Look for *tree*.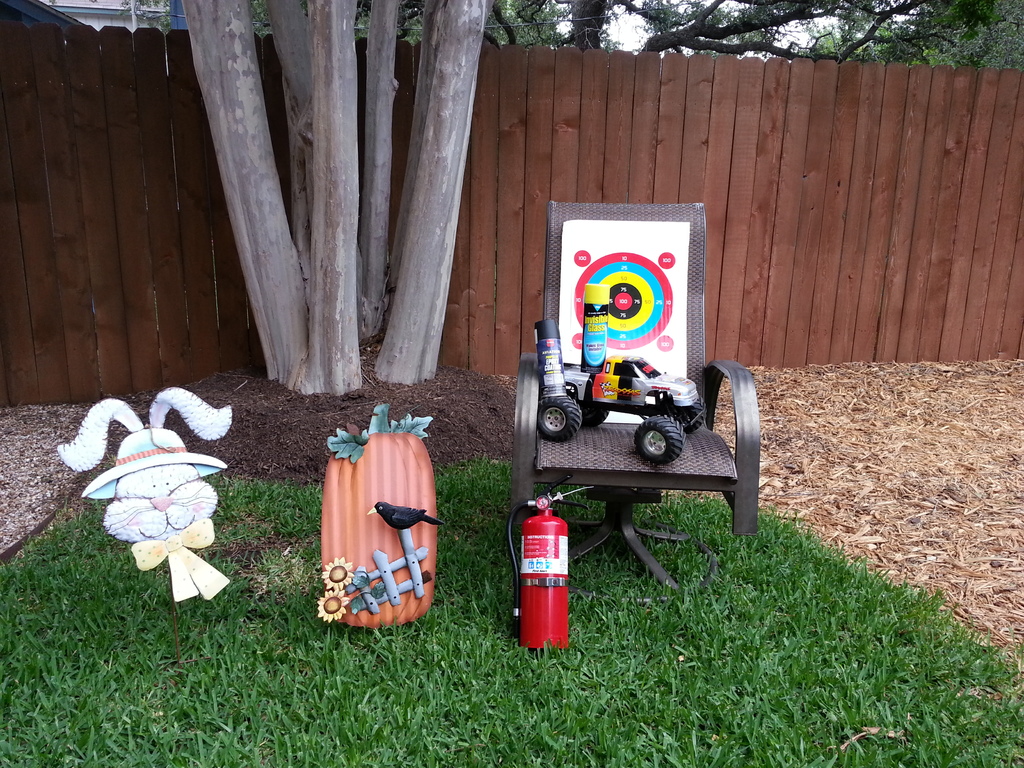
Found: crop(175, 0, 493, 402).
